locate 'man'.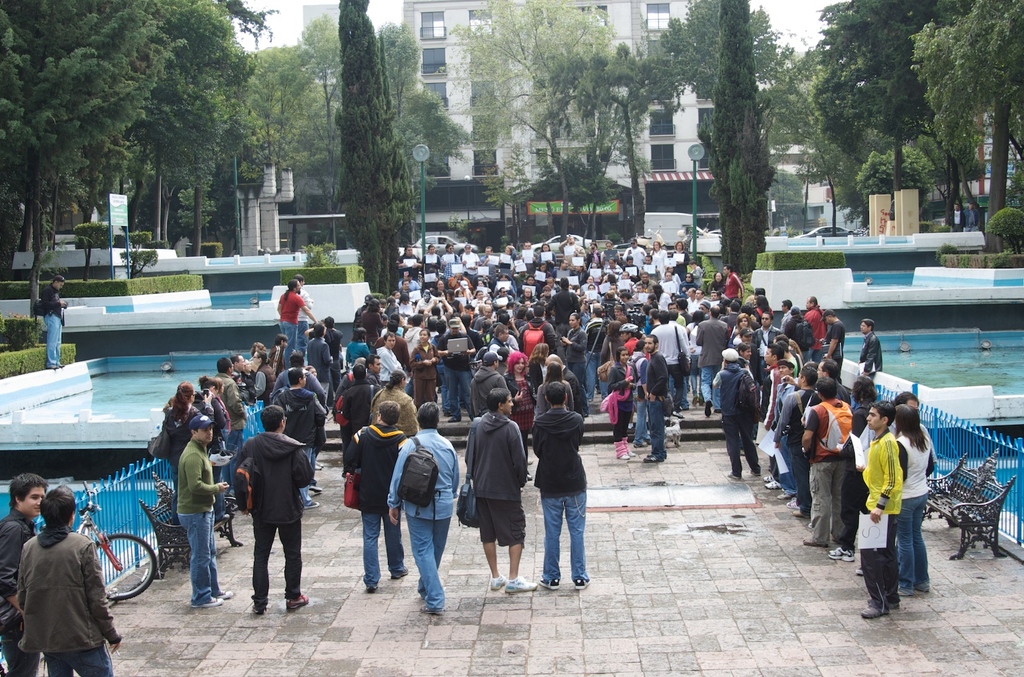
Bounding box: [711, 289, 723, 303].
